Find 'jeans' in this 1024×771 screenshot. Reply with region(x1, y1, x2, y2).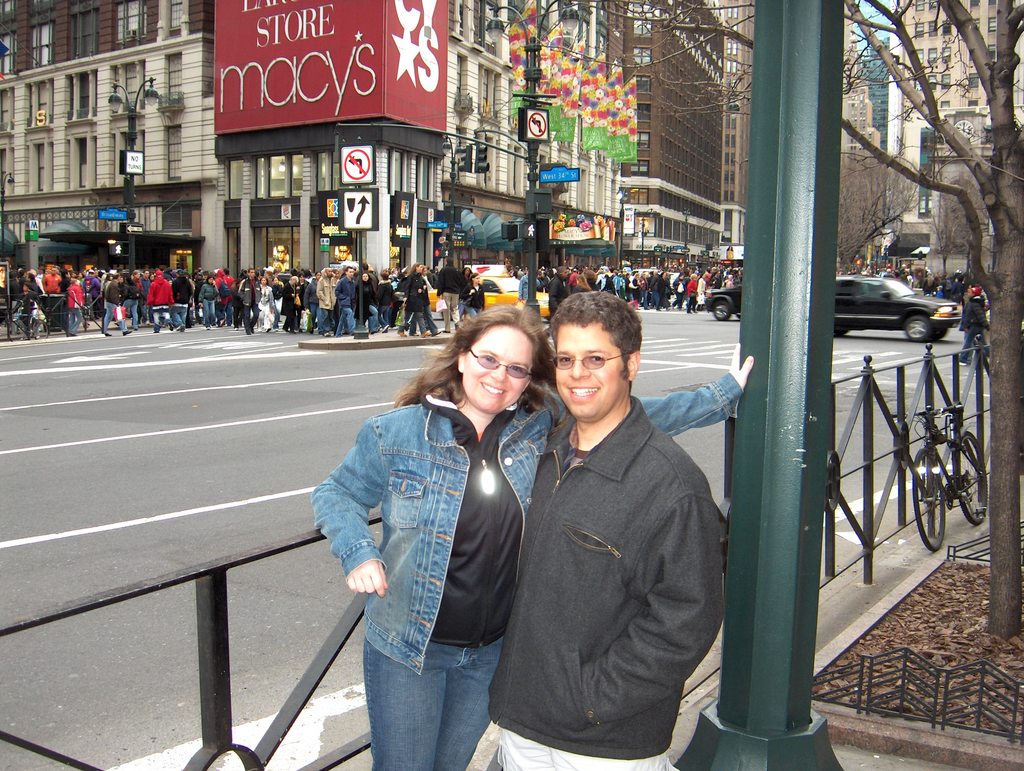
region(367, 305, 376, 330).
